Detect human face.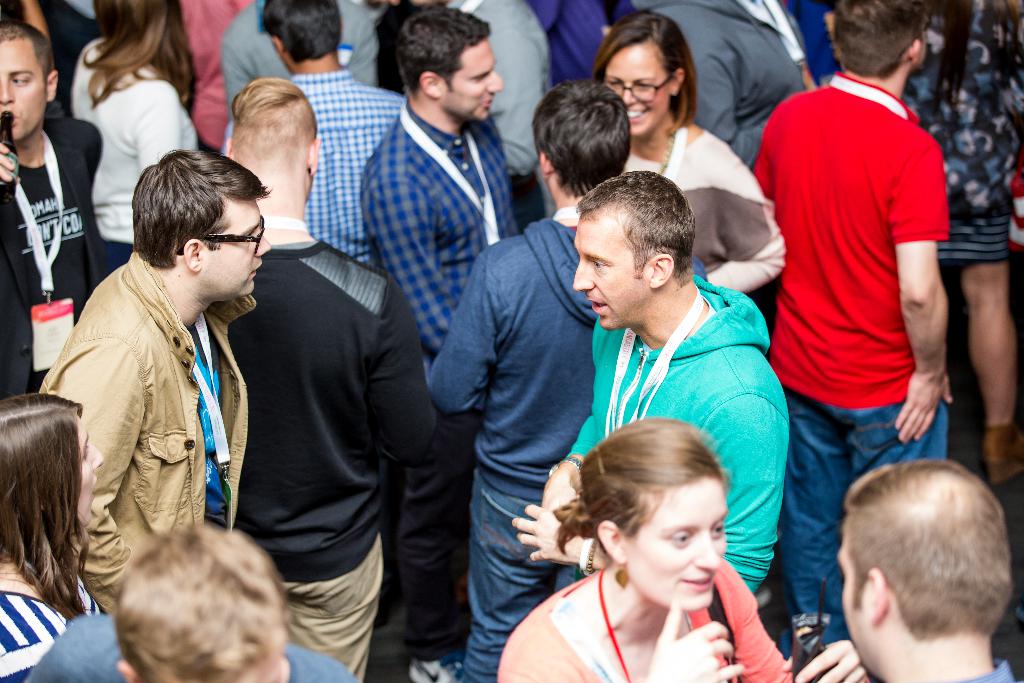
Detected at (838,542,858,657).
